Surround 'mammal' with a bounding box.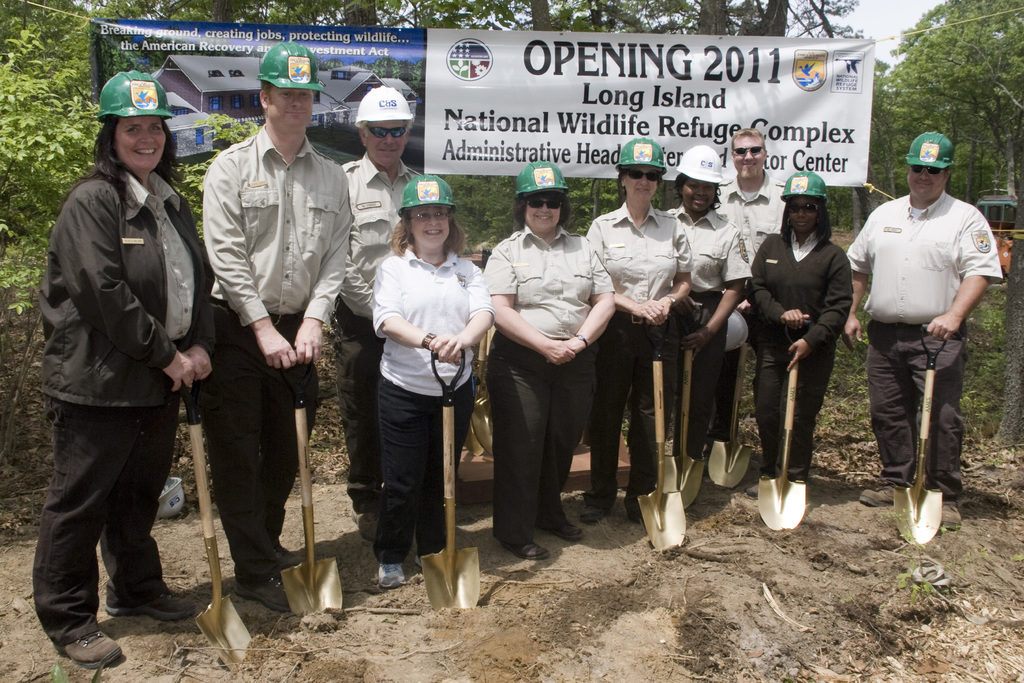
Rect(340, 82, 436, 538).
